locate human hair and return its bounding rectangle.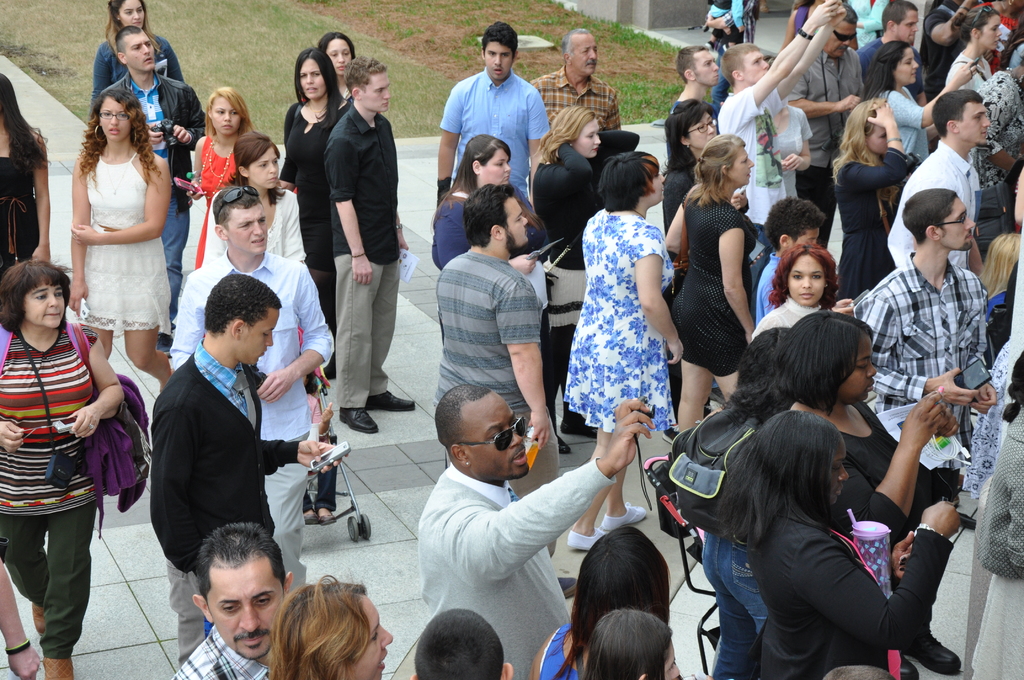
region(430, 133, 513, 237).
